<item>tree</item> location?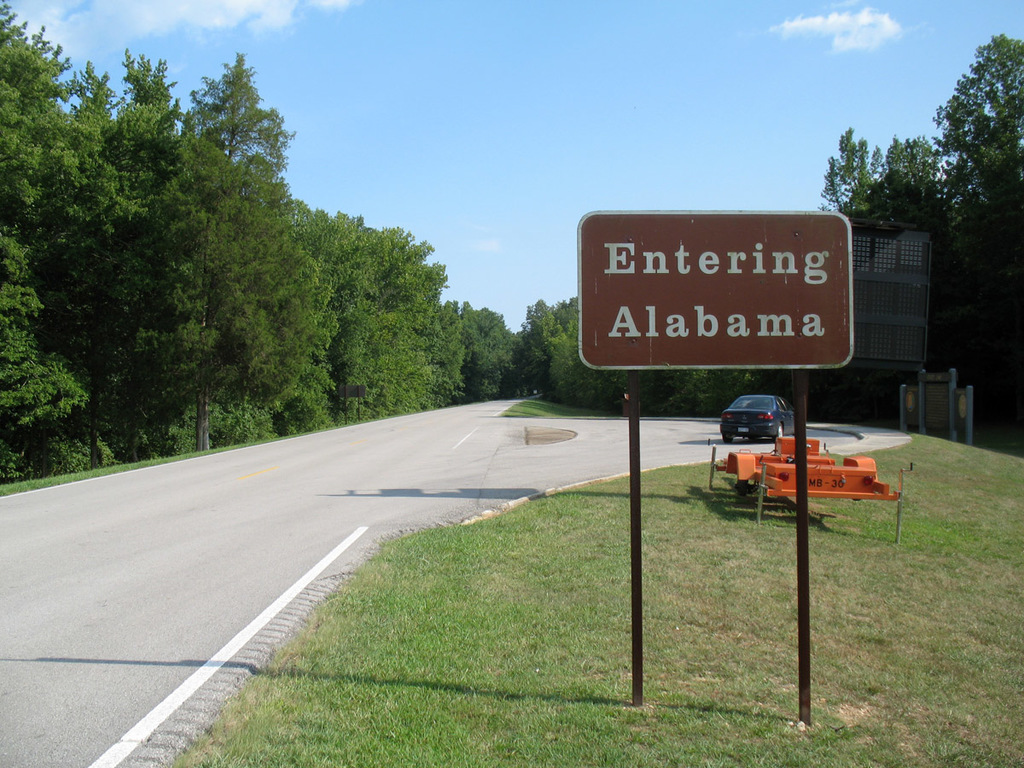
643:364:800:425
